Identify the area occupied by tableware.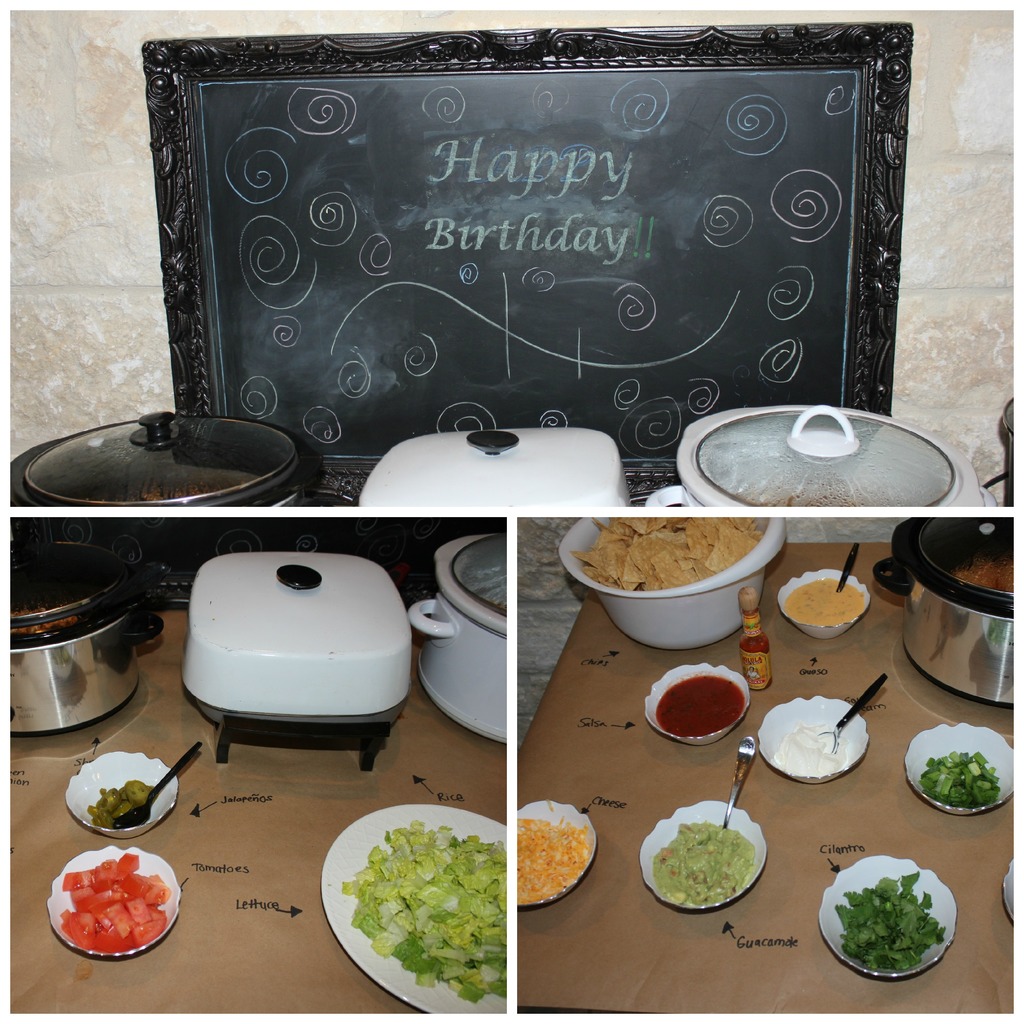
Area: [721,735,760,828].
